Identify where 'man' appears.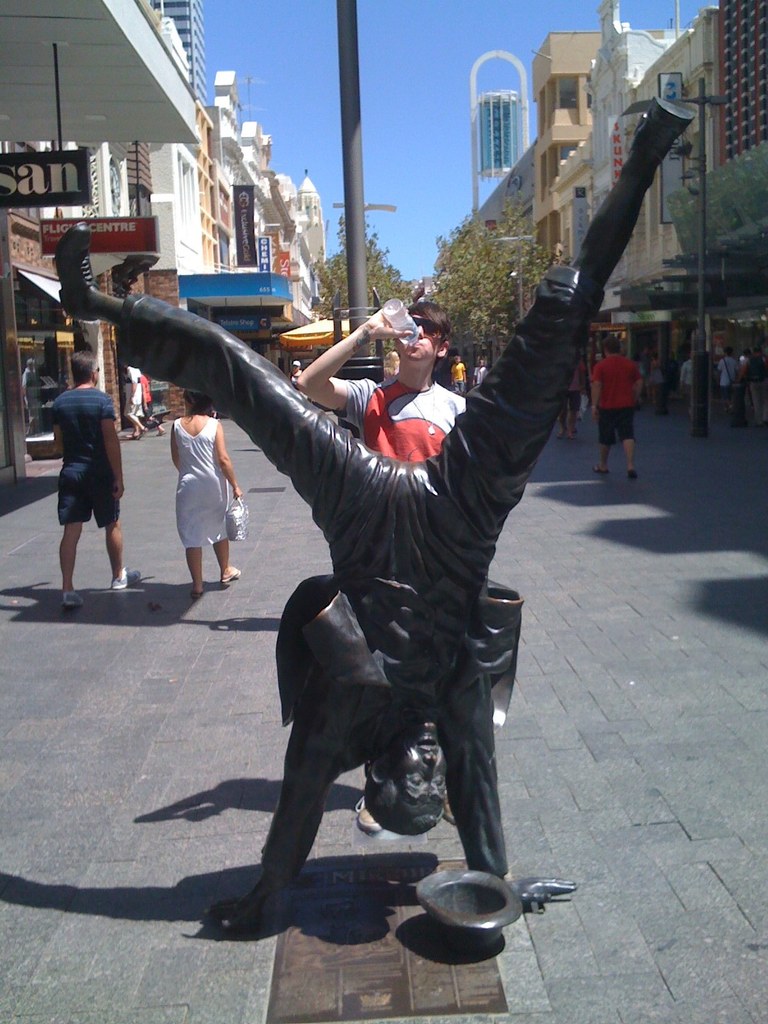
Appears at (589,337,637,484).
